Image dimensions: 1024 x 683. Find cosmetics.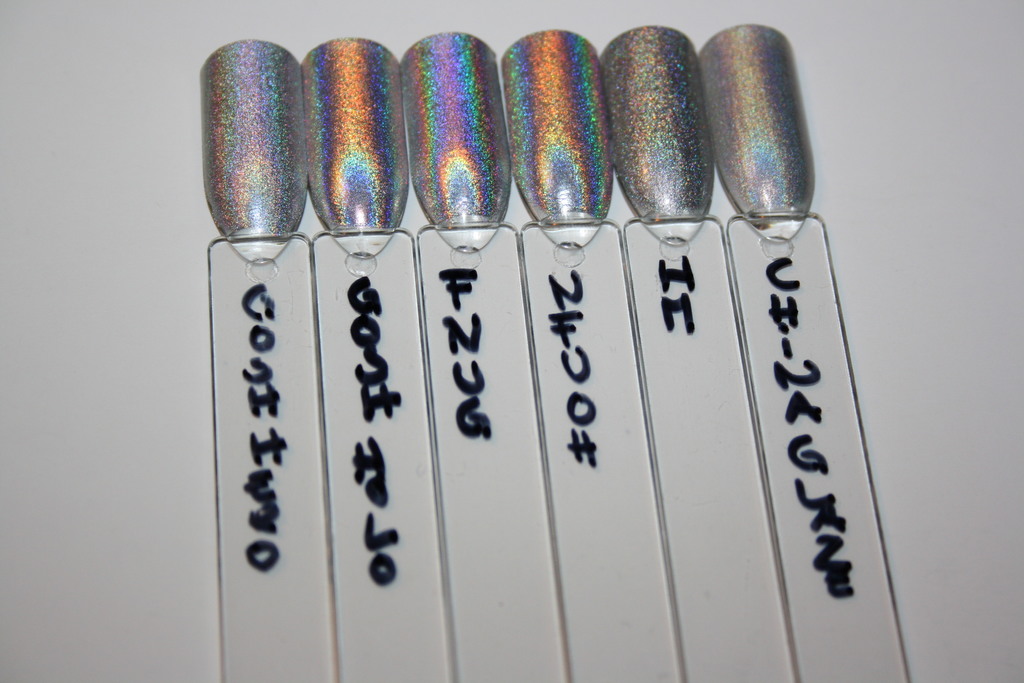
(x1=195, y1=22, x2=312, y2=263).
